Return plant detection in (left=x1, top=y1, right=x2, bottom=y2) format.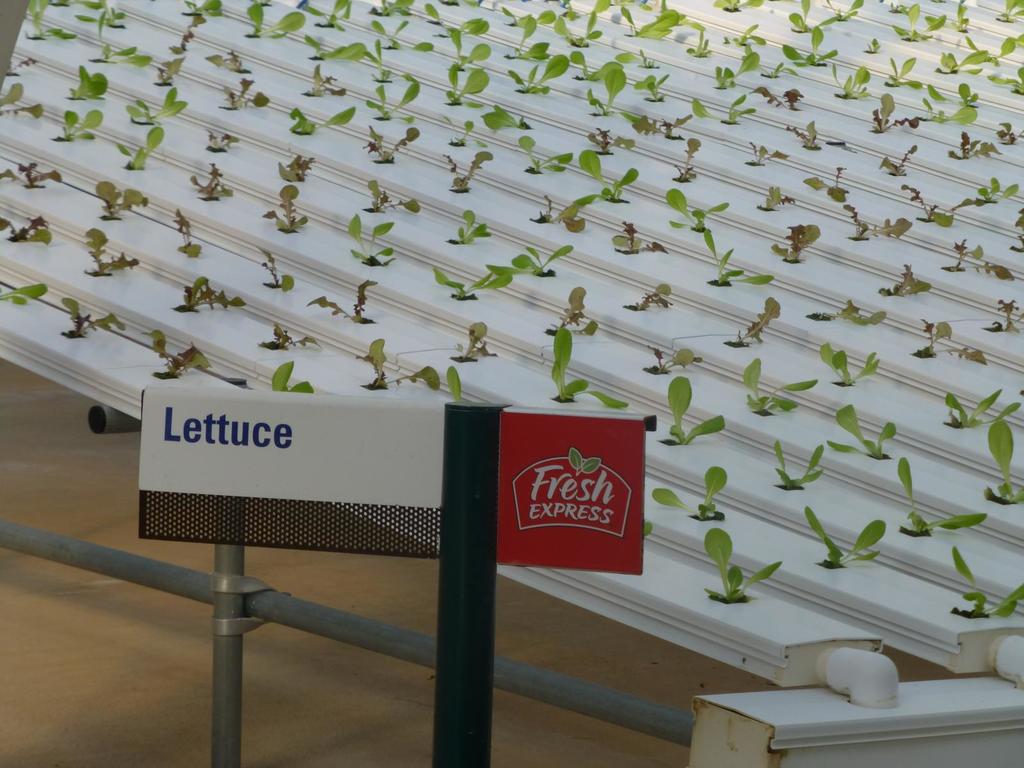
(left=893, top=1, right=946, bottom=41).
